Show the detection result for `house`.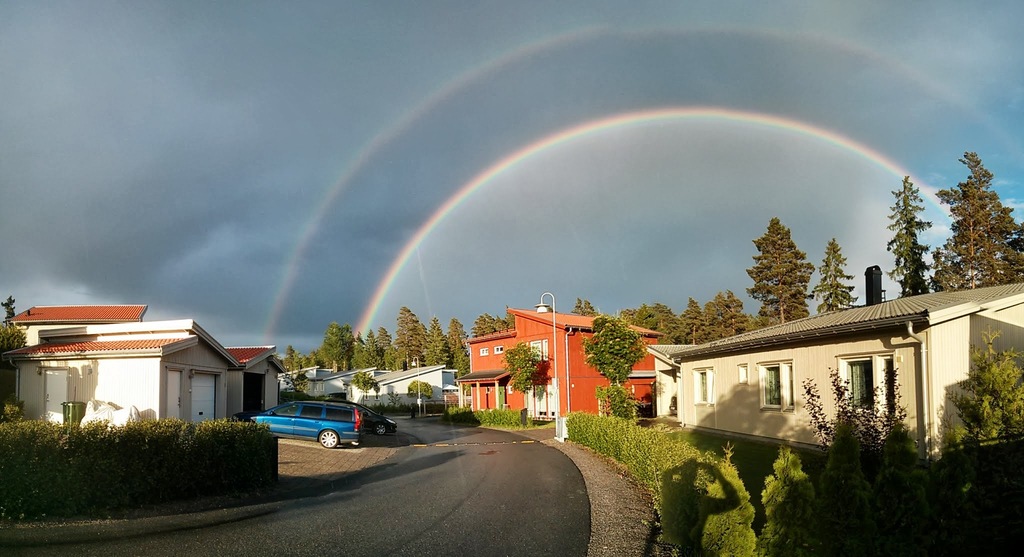
bbox=(611, 275, 1018, 473).
